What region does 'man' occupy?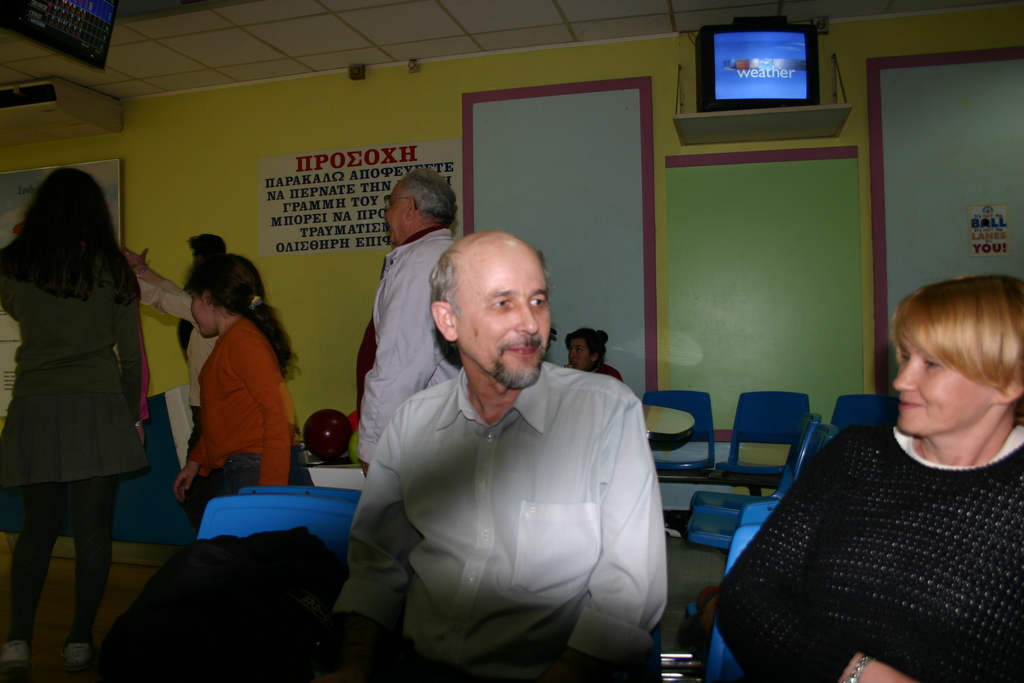
{"left": 356, "top": 165, "right": 460, "bottom": 481}.
